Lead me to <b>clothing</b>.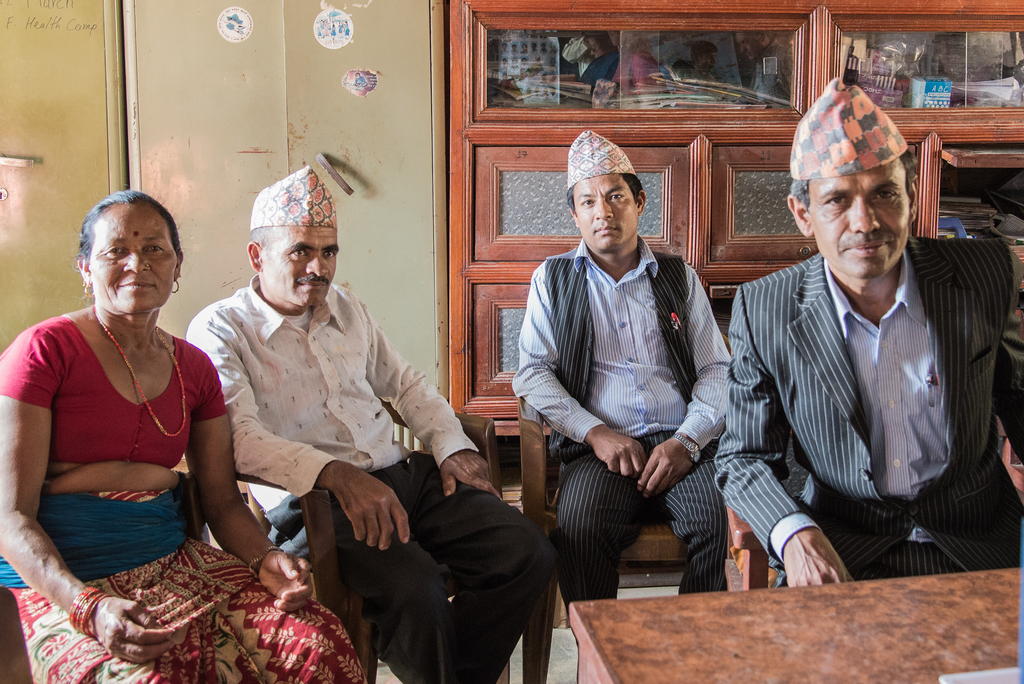
Lead to [x1=0, y1=481, x2=380, y2=683].
